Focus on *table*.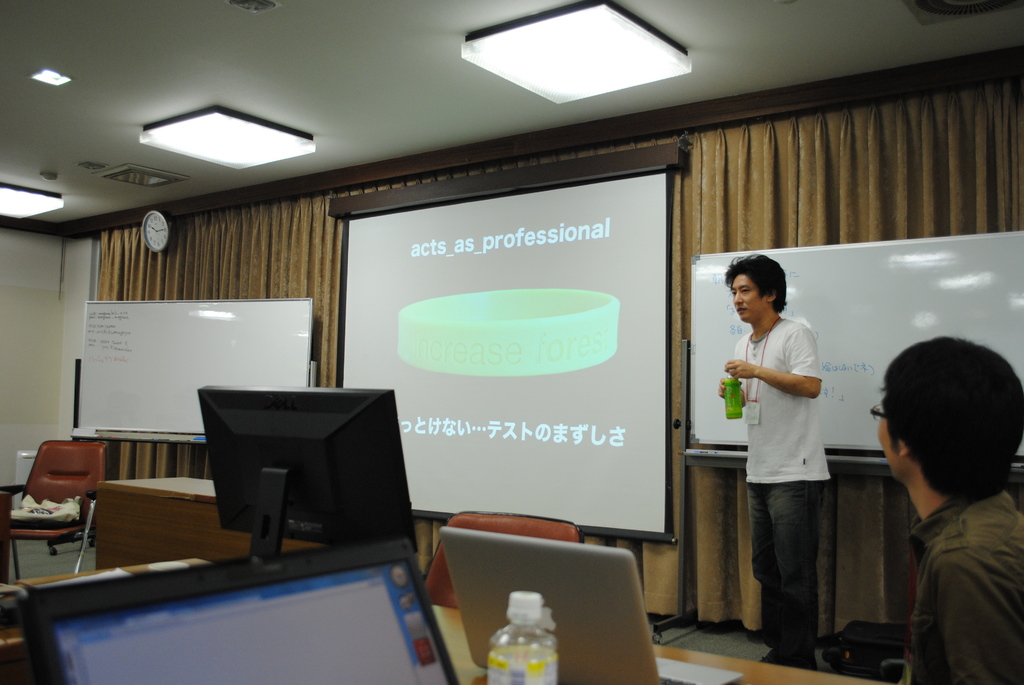
Focused at [x1=428, y1=604, x2=881, y2=684].
